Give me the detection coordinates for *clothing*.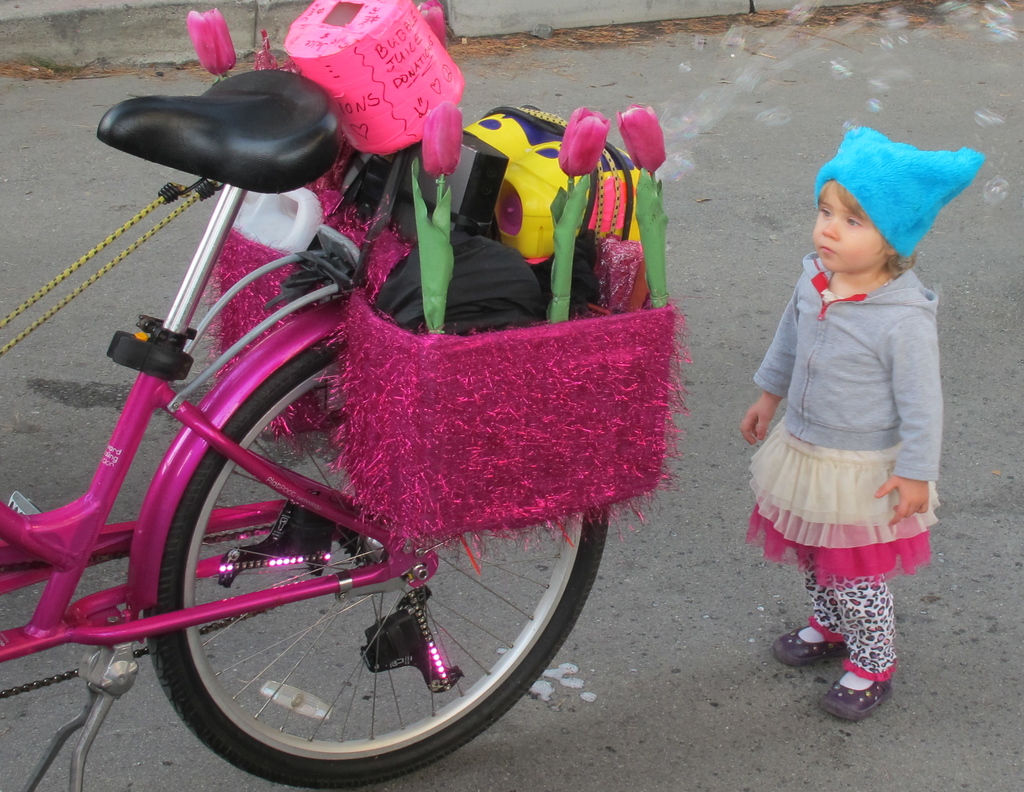
[x1=741, y1=216, x2=958, y2=592].
